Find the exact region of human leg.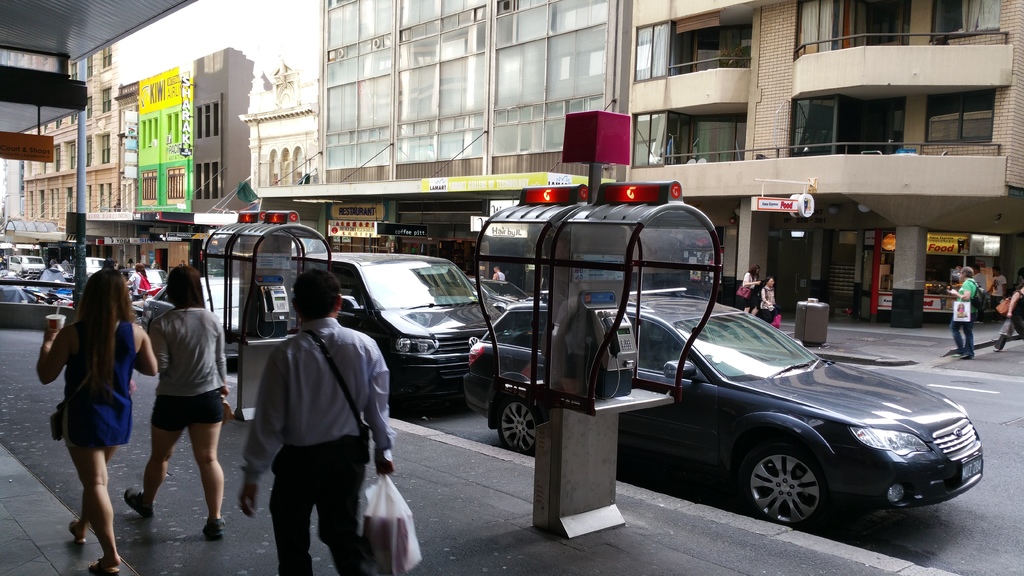
Exact region: (left=955, top=316, right=960, bottom=351).
